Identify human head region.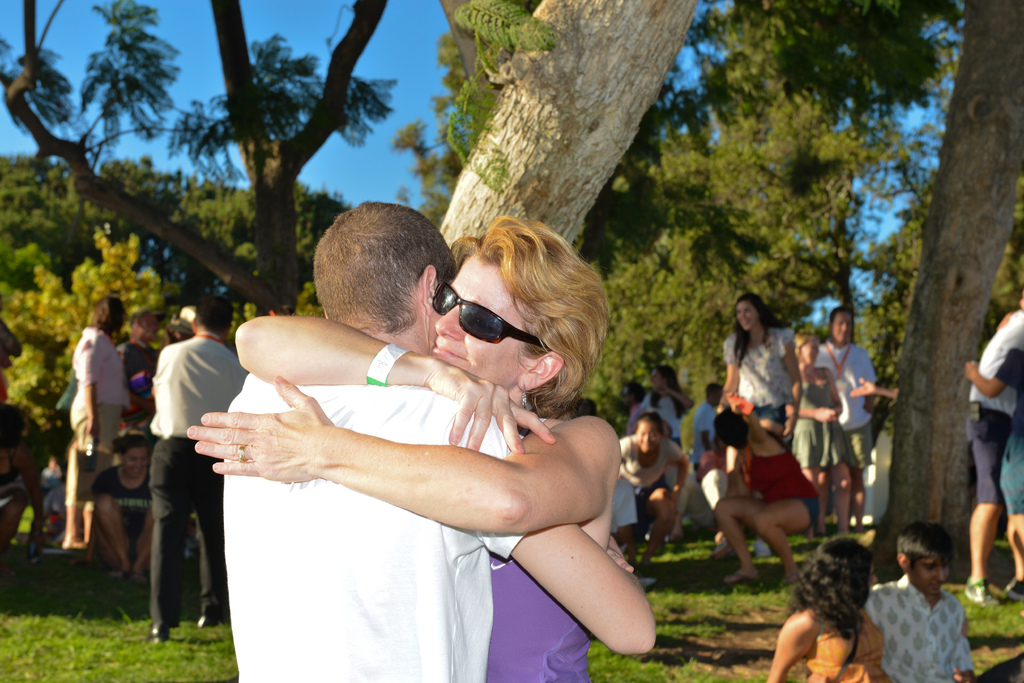
Region: 634,412,662,452.
